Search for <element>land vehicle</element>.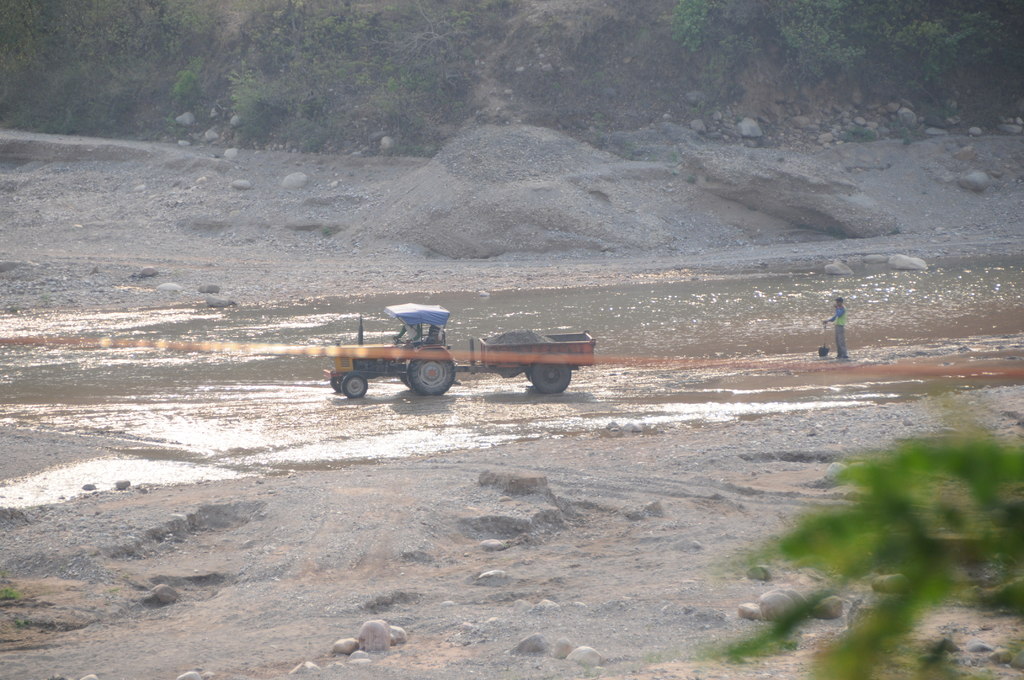
Found at <bbox>318, 304, 579, 408</bbox>.
